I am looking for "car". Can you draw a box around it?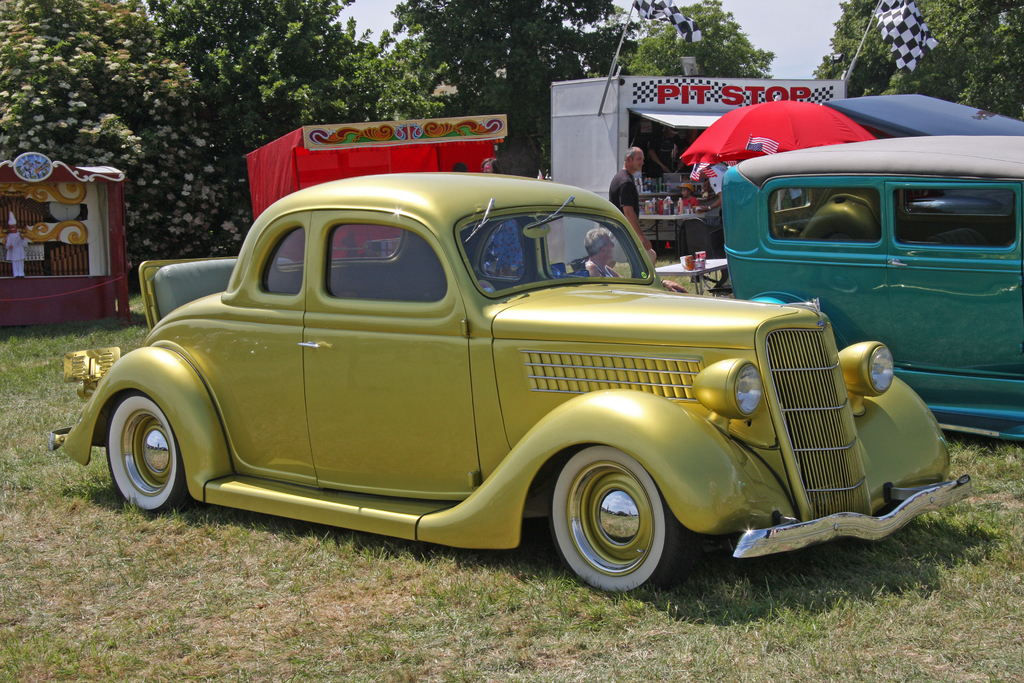
Sure, the bounding box is locate(719, 138, 1023, 439).
